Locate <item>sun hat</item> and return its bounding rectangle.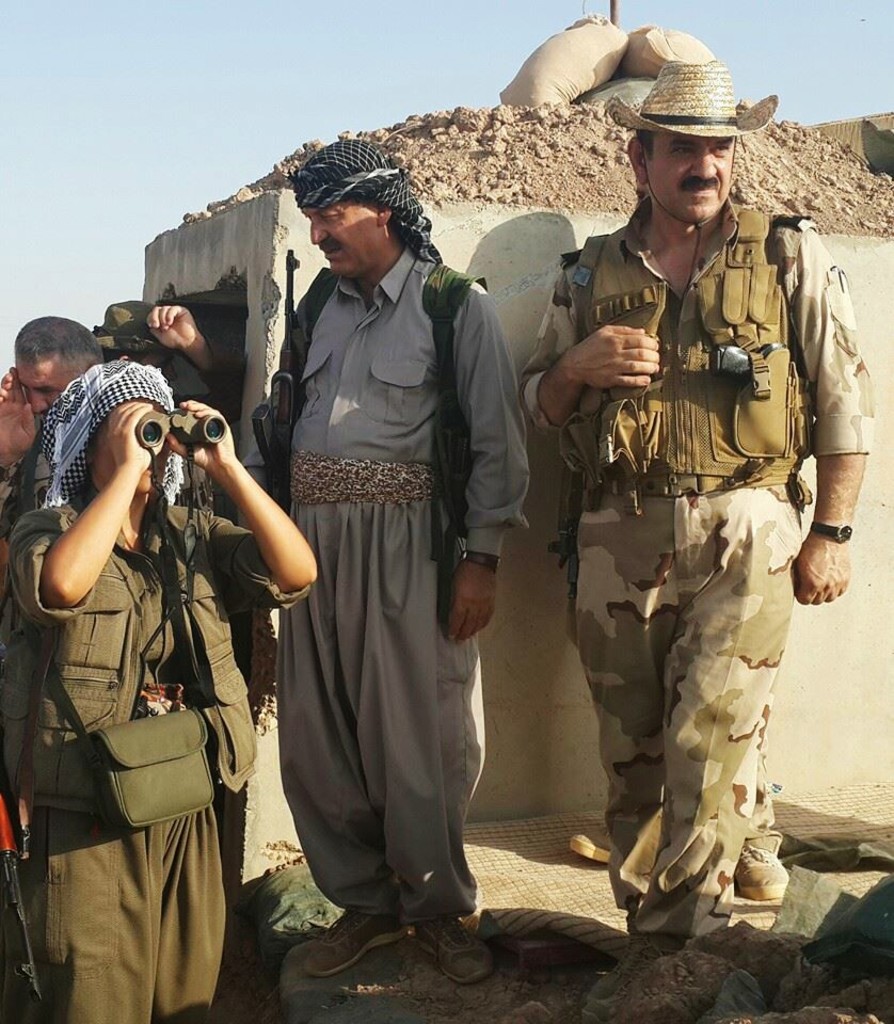
600 54 781 141.
